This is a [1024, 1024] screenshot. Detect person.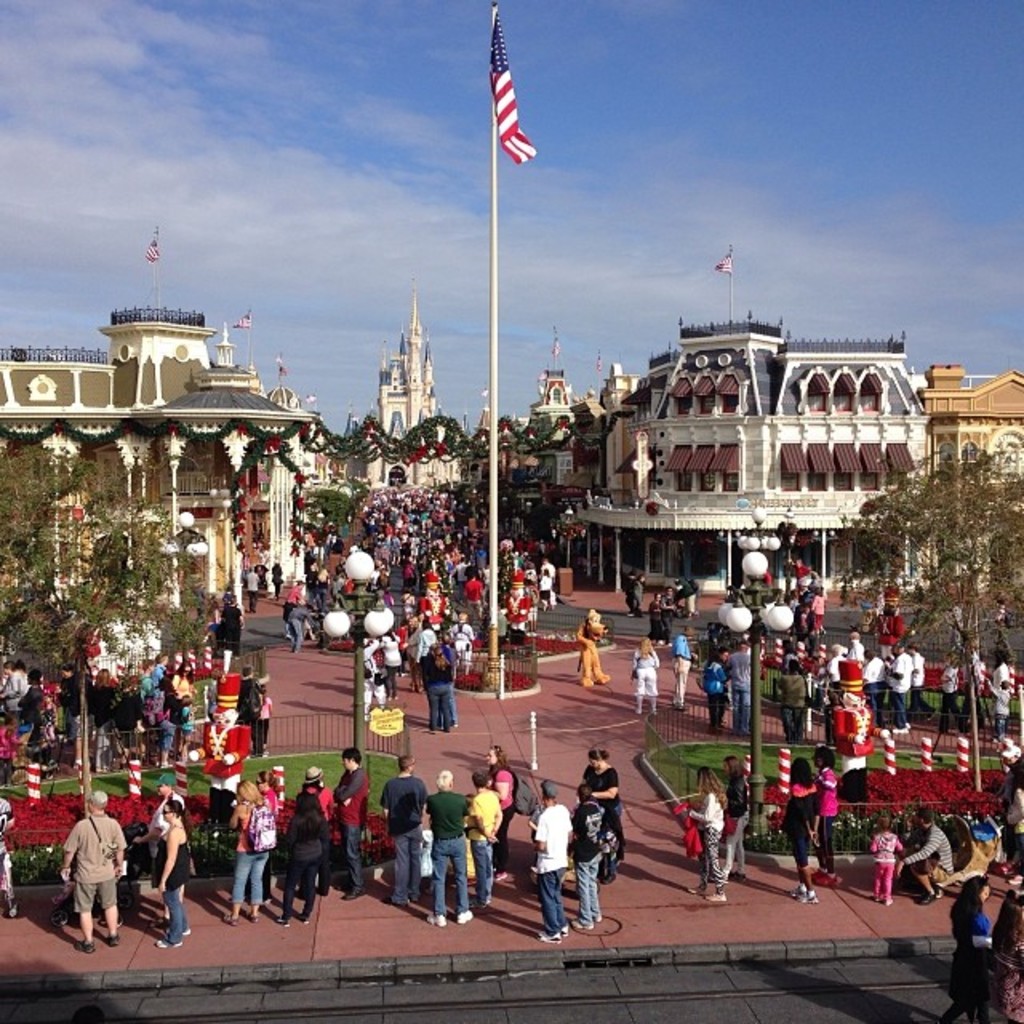
{"left": 466, "top": 771, "right": 504, "bottom": 904}.
